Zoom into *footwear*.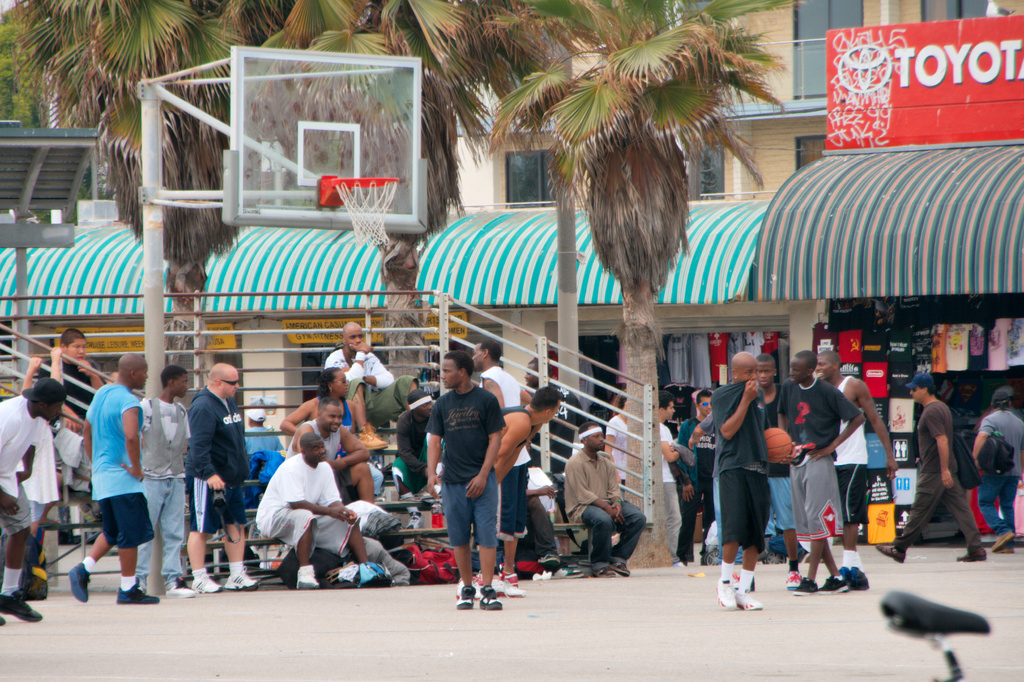
Zoom target: 115, 577, 157, 607.
